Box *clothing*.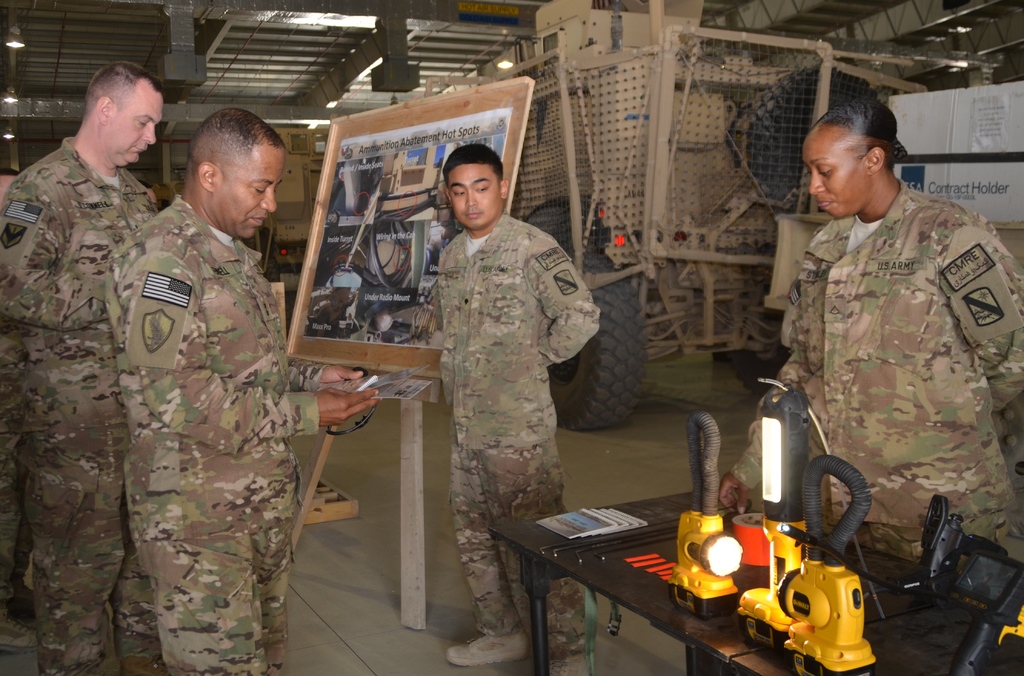
Rect(728, 175, 1023, 576).
